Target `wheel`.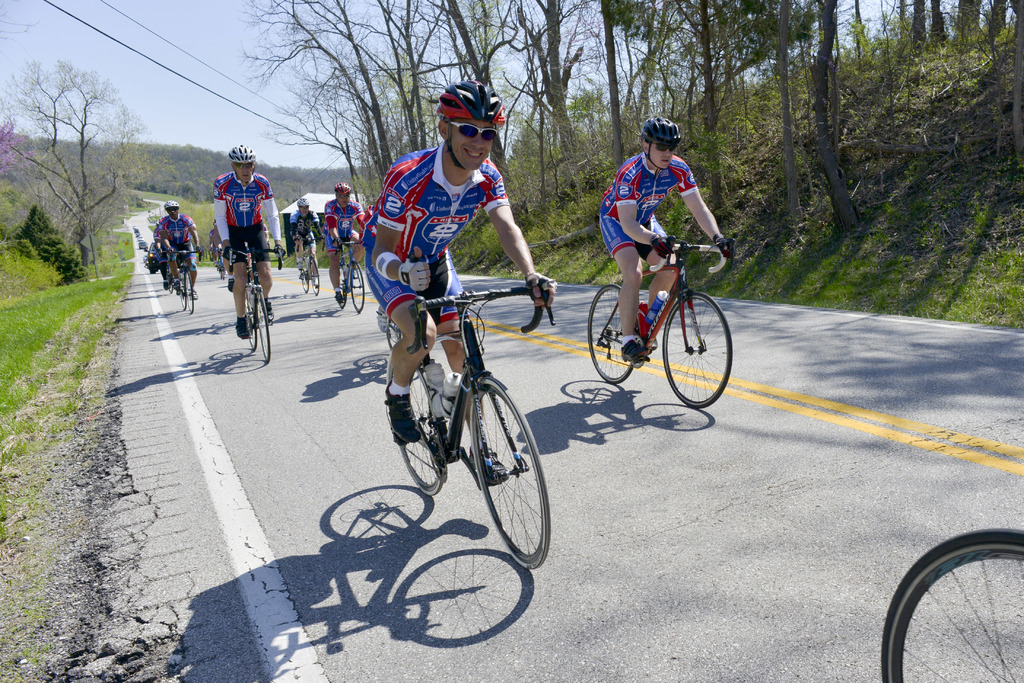
Target region: x1=186 y1=276 x2=196 y2=315.
